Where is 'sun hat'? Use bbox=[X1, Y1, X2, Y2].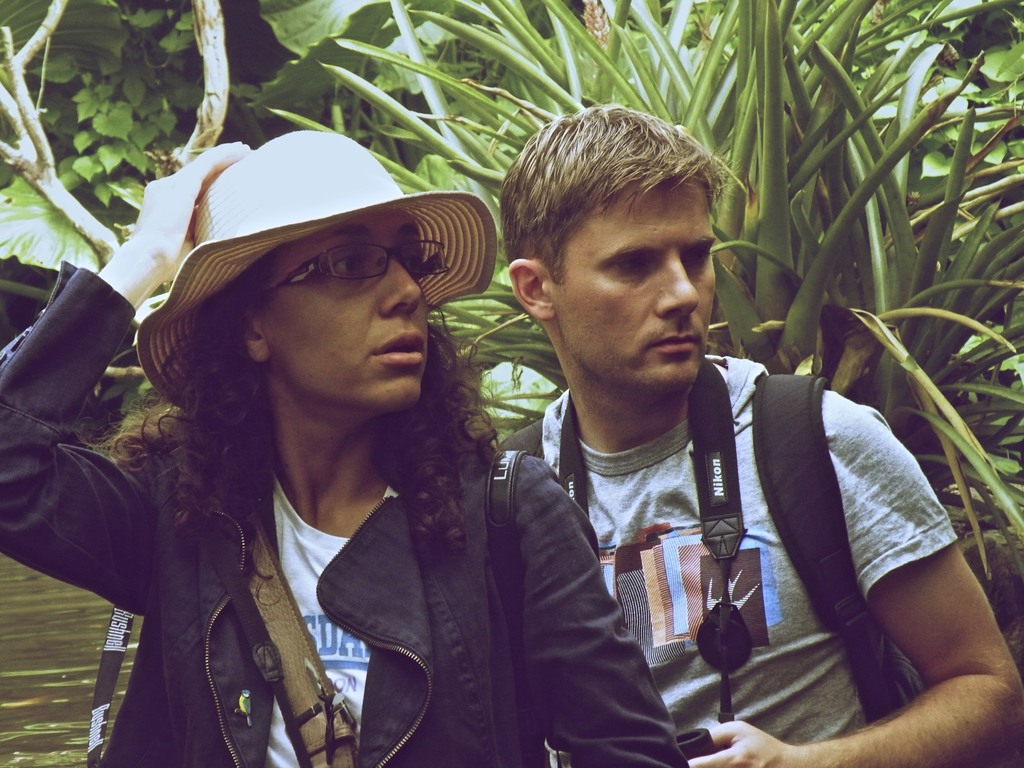
bbox=[136, 128, 495, 406].
